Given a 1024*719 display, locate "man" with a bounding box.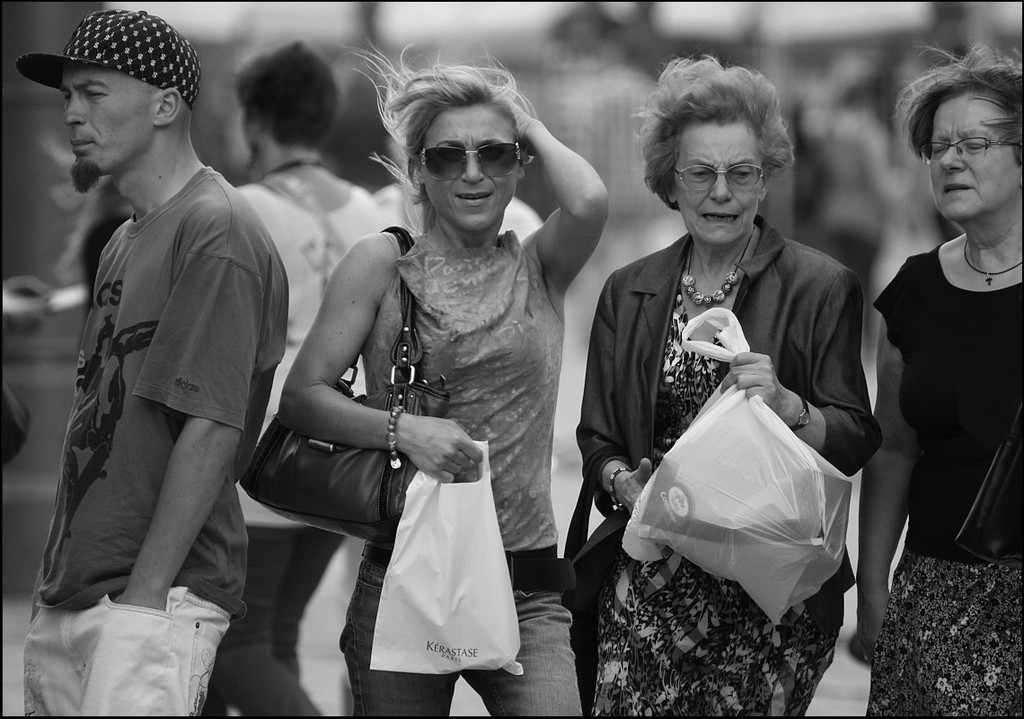
Located: bbox=[201, 40, 390, 718].
